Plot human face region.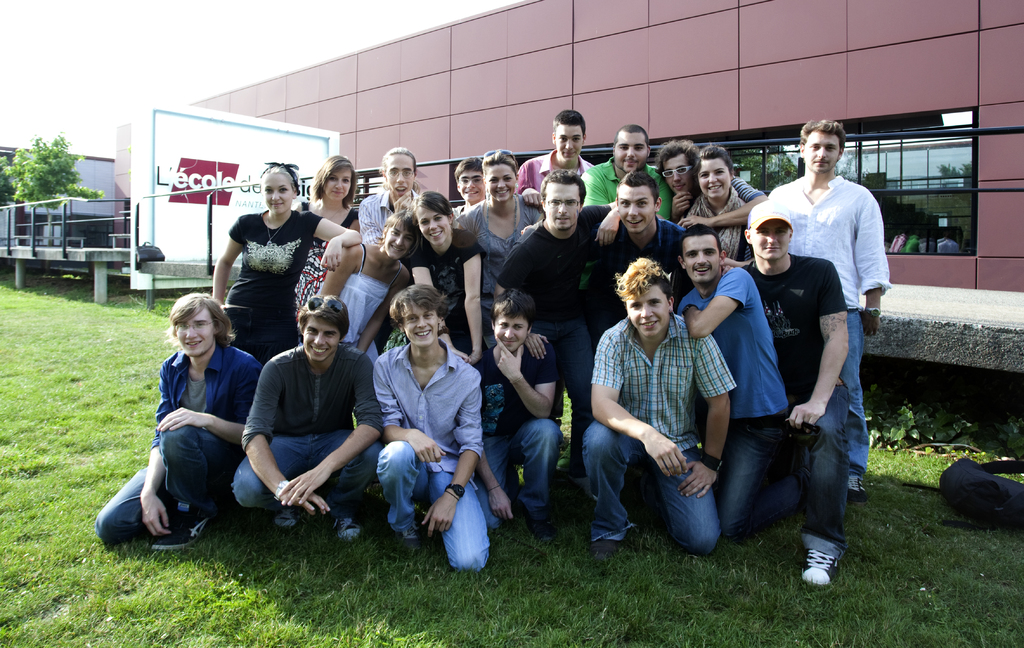
Plotted at [664,159,690,193].
